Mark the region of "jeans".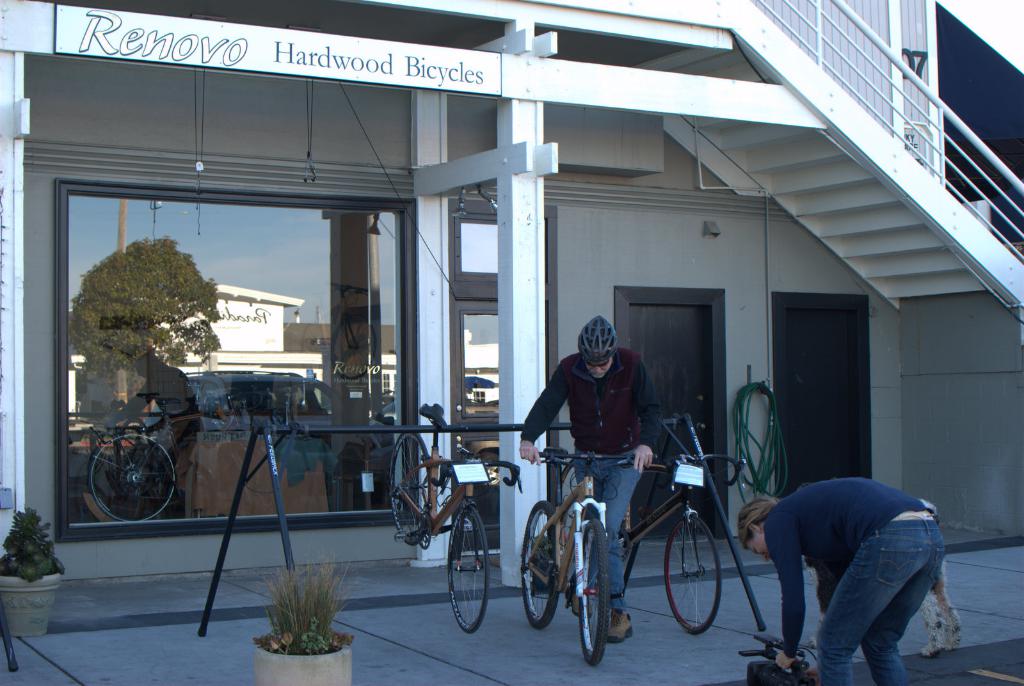
Region: <box>571,453,633,610</box>.
